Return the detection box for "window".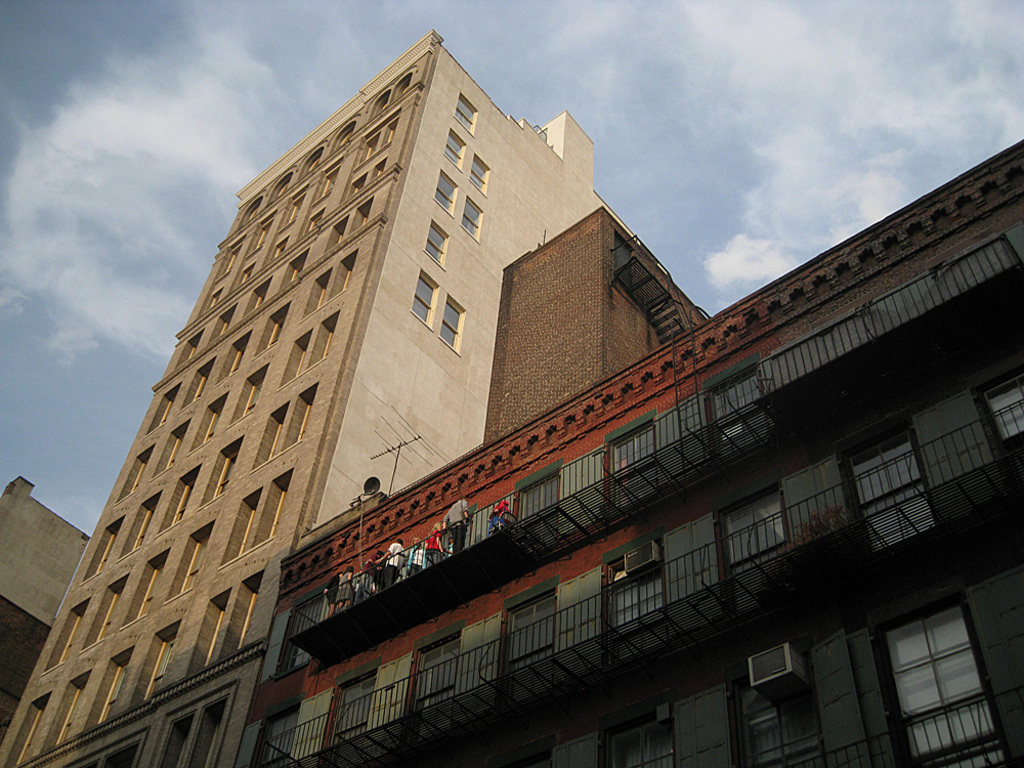
378/117/403/152.
